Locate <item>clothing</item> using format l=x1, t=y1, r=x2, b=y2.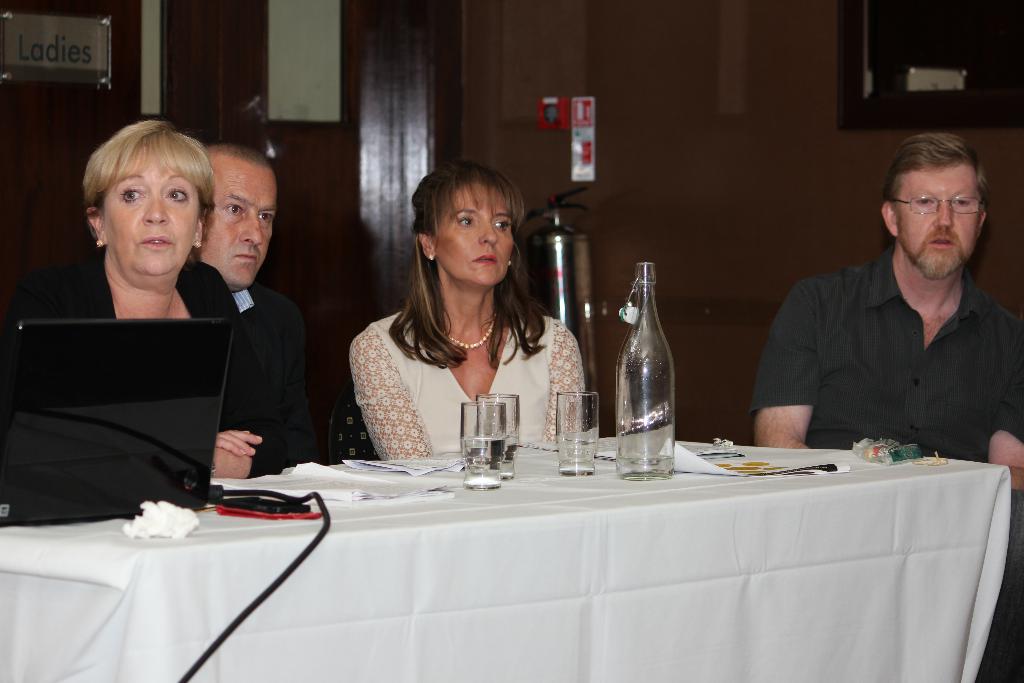
l=767, t=218, r=1021, b=465.
